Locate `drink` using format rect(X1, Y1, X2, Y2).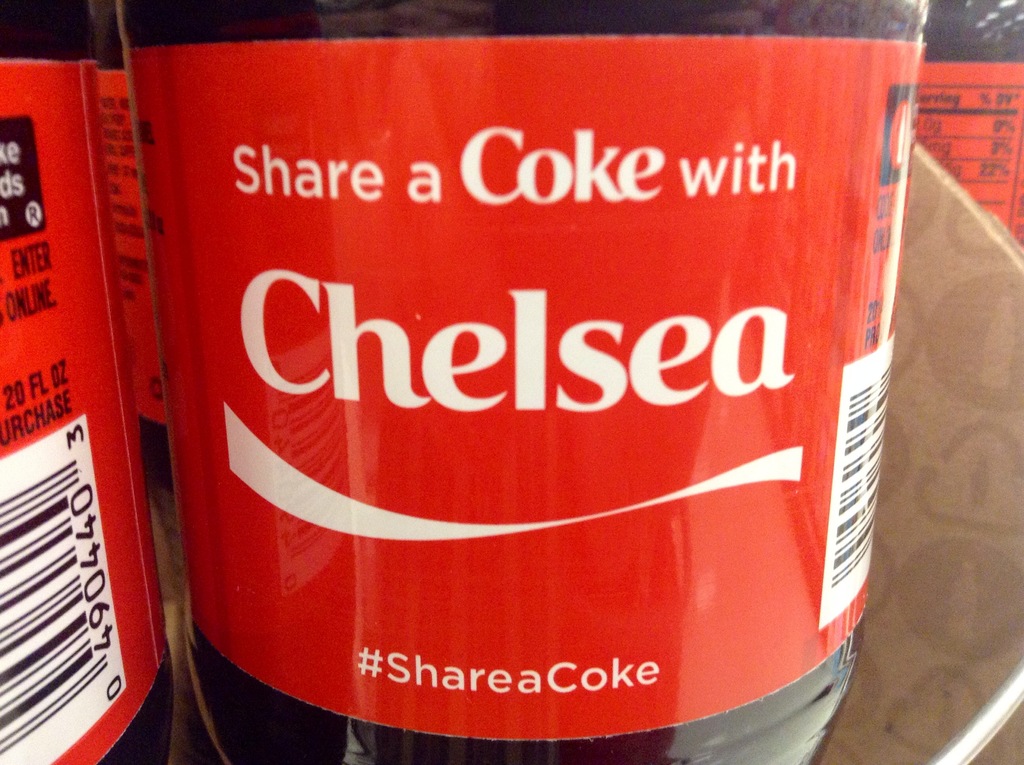
rect(111, 0, 930, 762).
